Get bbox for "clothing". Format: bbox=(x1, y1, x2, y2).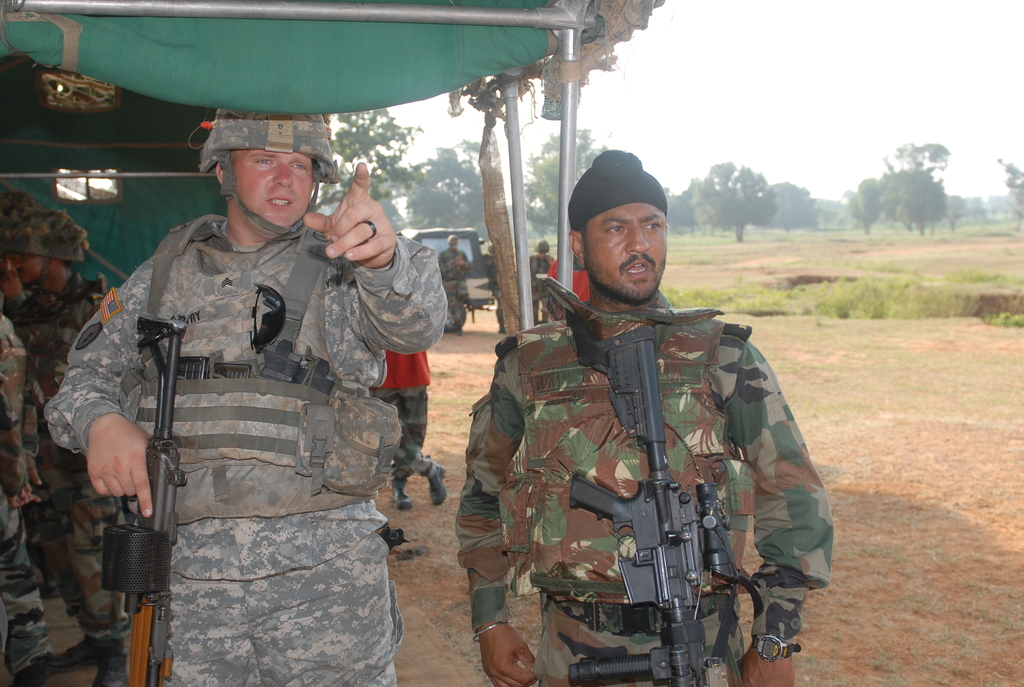
bbox=(10, 275, 138, 642).
